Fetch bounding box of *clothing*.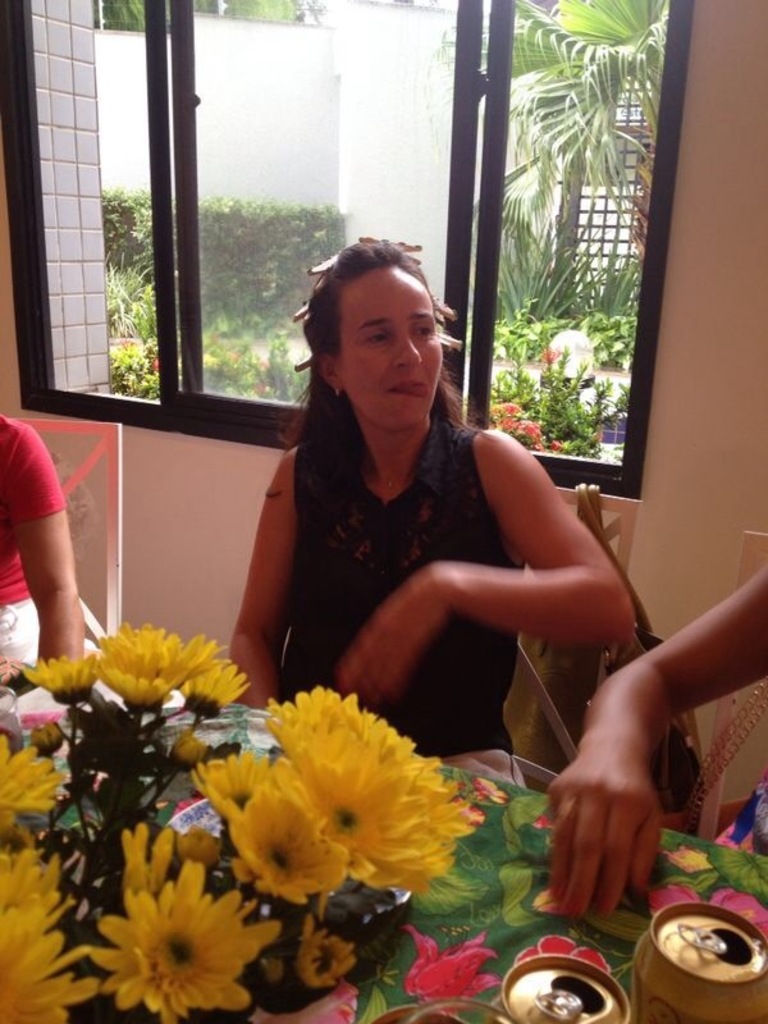
Bbox: left=0, top=417, right=64, bottom=668.
